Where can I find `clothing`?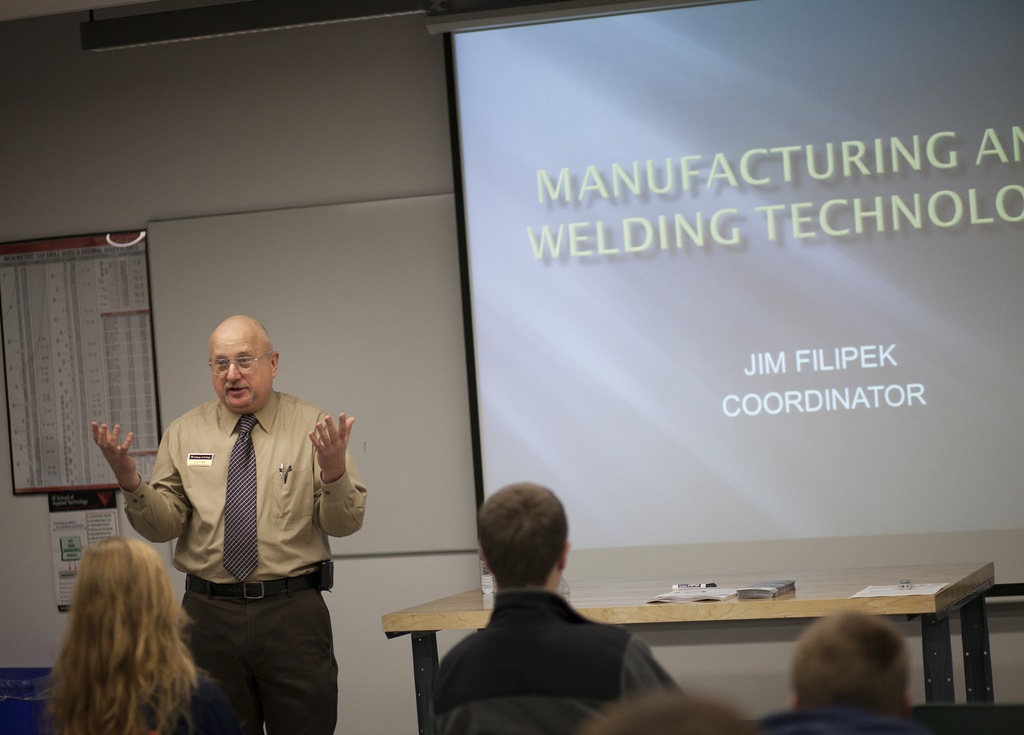
You can find it at bbox=(132, 343, 363, 701).
